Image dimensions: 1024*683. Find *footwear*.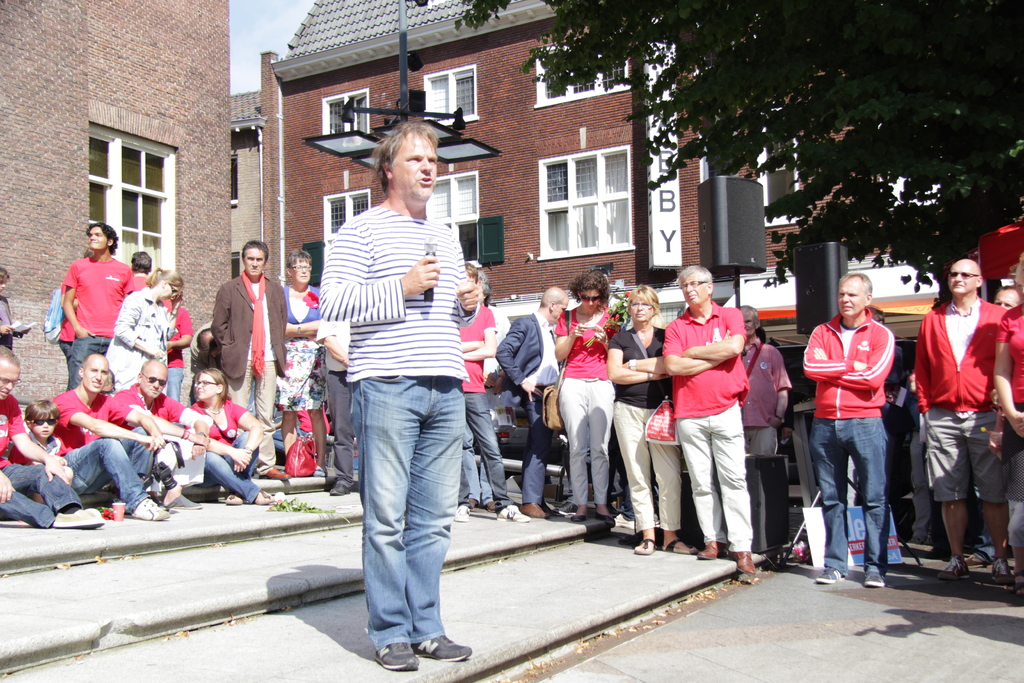
<bbox>164, 495, 202, 507</bbox>.
